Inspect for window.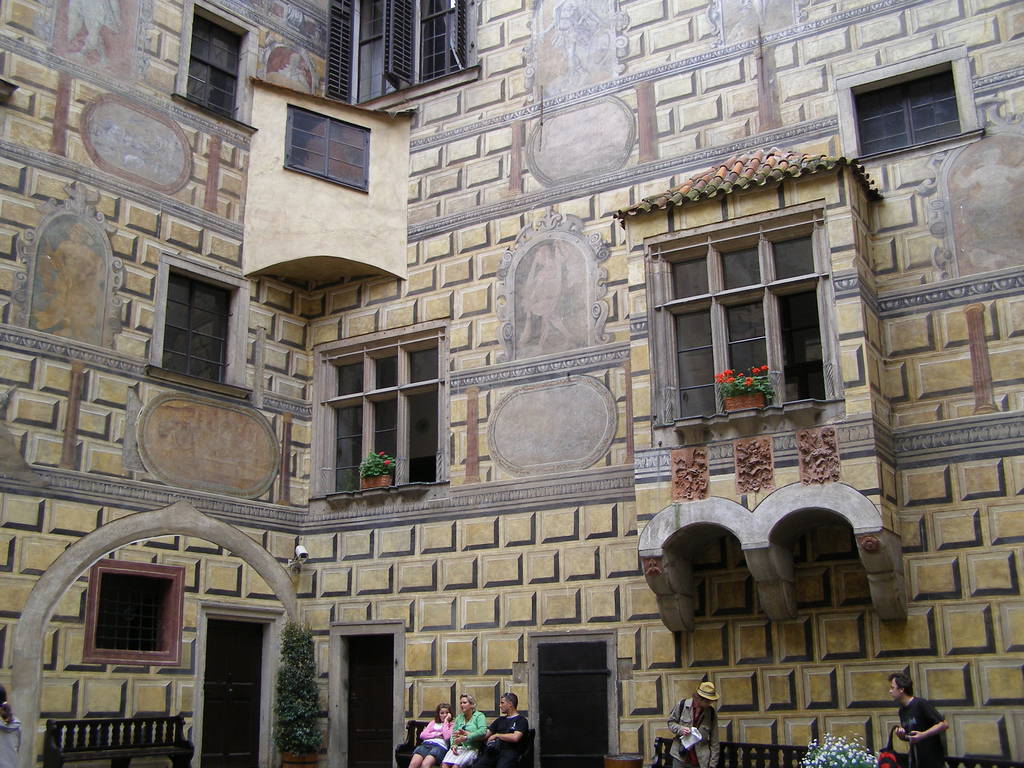
Inspection: (x1=162, y1=274, x2=234, y2=379).
